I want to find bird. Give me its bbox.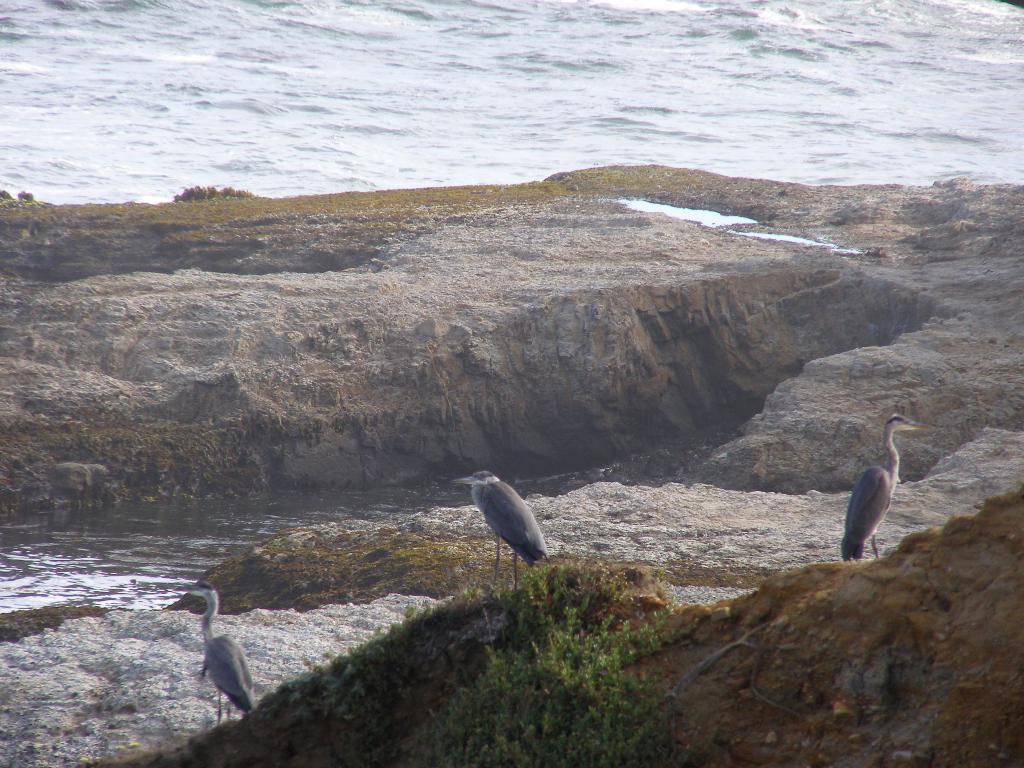
833,422,922,561.
